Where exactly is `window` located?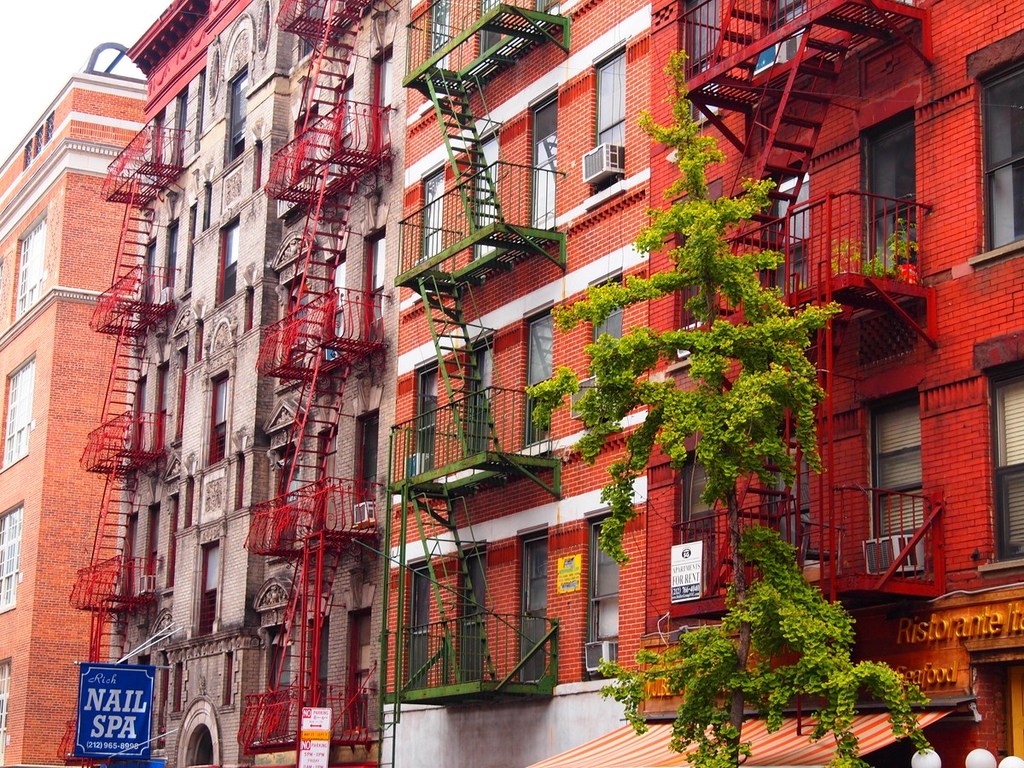
Its bounding box is l=862, t=113, r=928, b=224.
